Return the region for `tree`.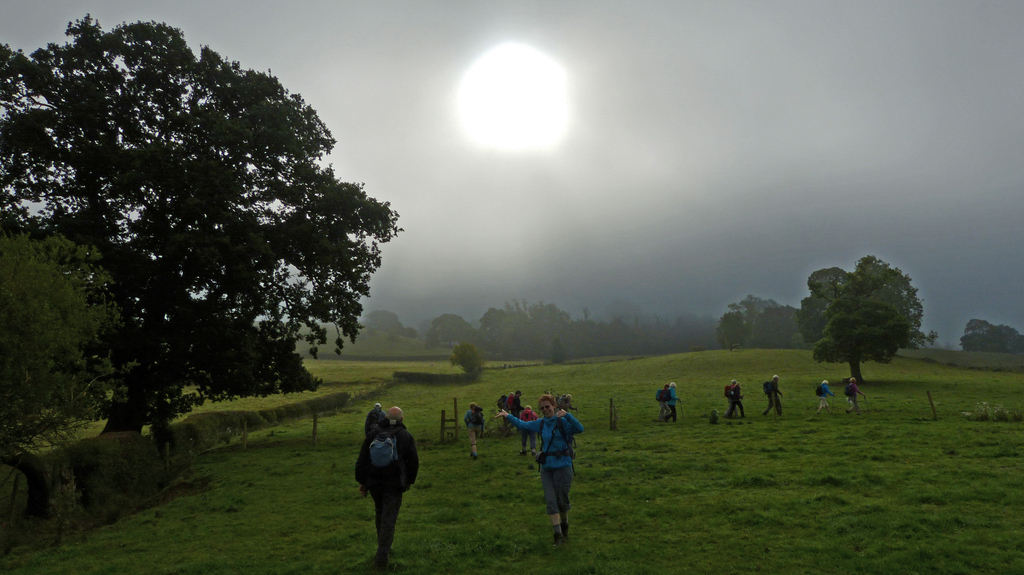
0, 16, 405, 430.
